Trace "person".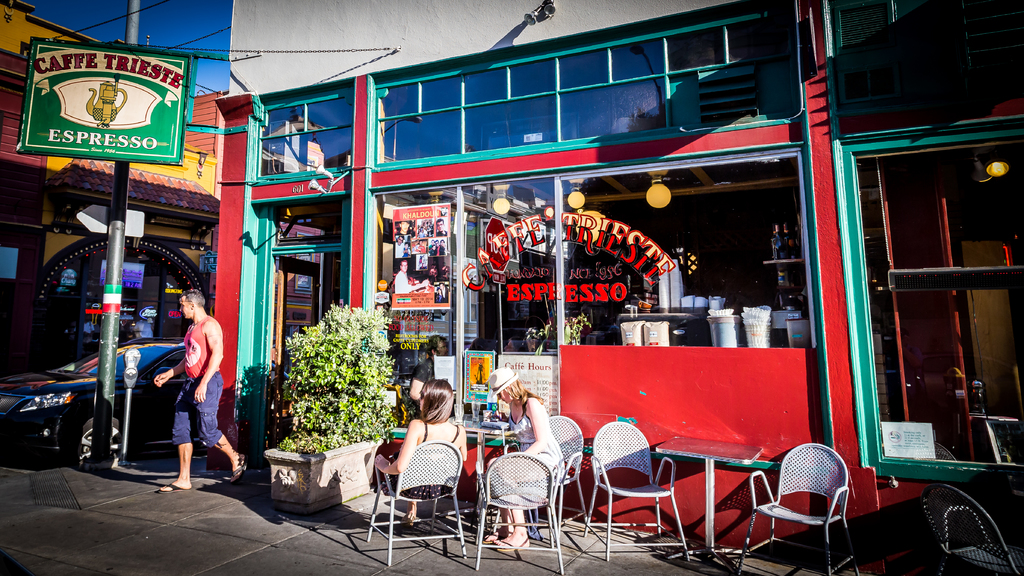
Traced to crop(394, 258, 428, 294).
